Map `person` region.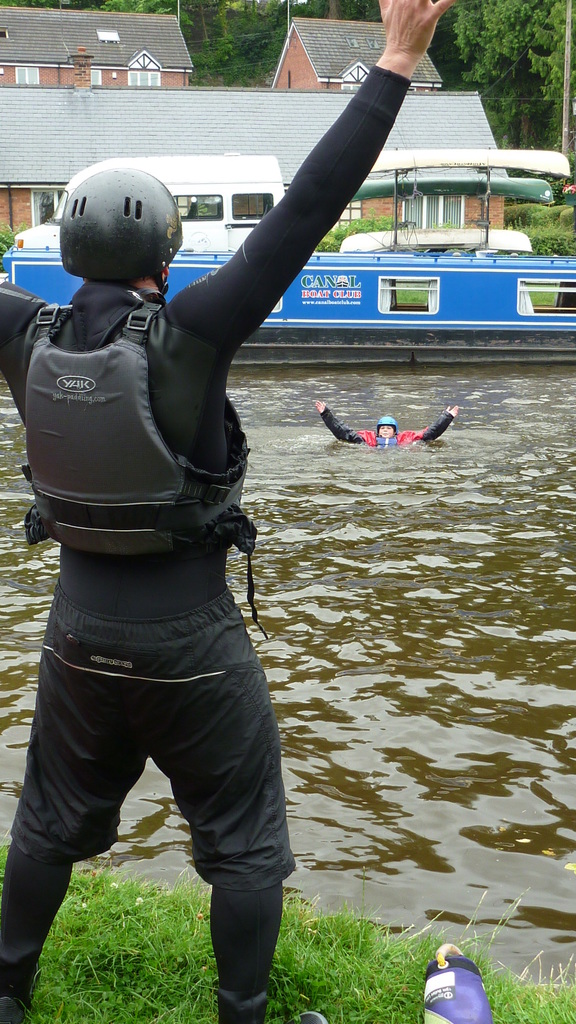
Mapped to l=19, t=79, r=340, b=1004.
